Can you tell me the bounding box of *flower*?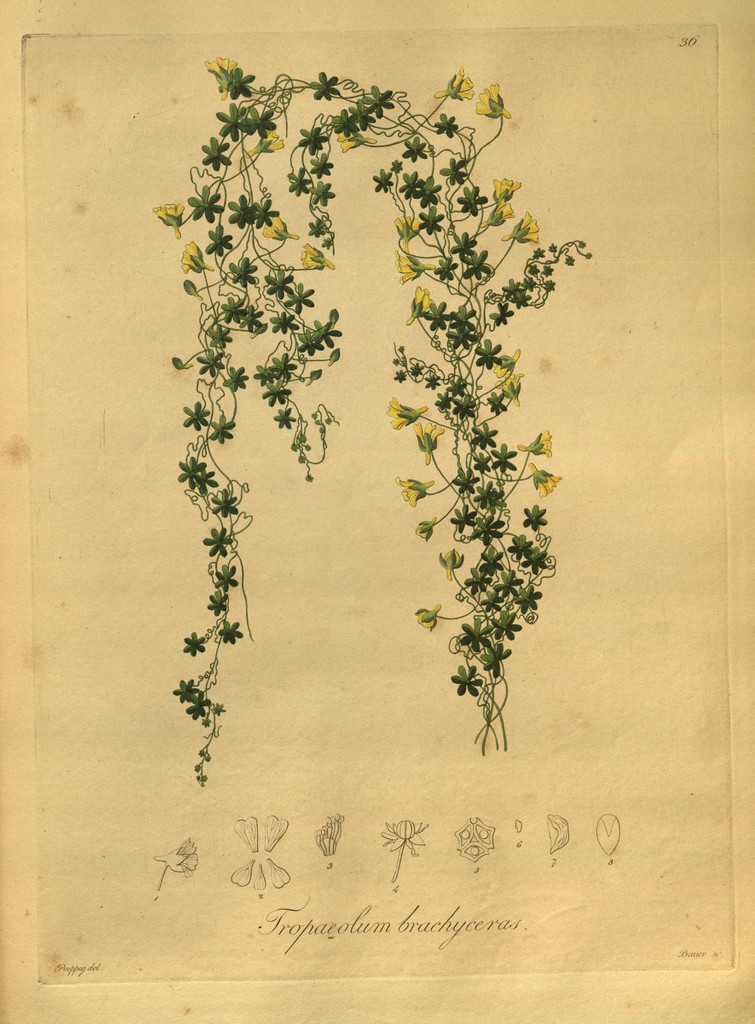
{"left": 299, "top": 241, "right": 334, "bottom": 269}.
